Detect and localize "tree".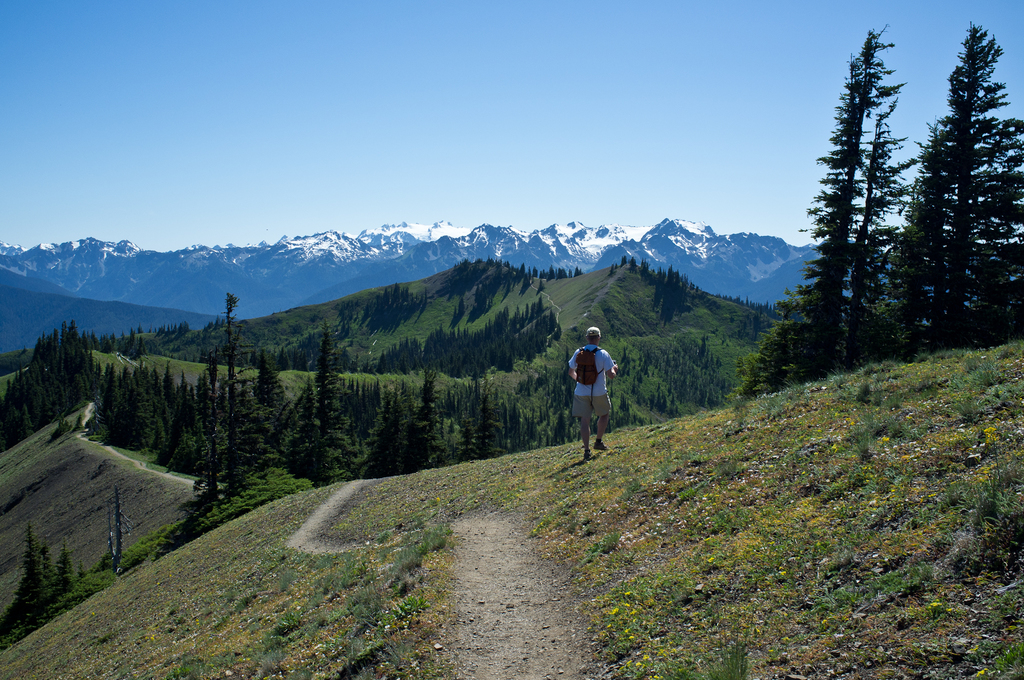
Localized at 102/366/182/458.
